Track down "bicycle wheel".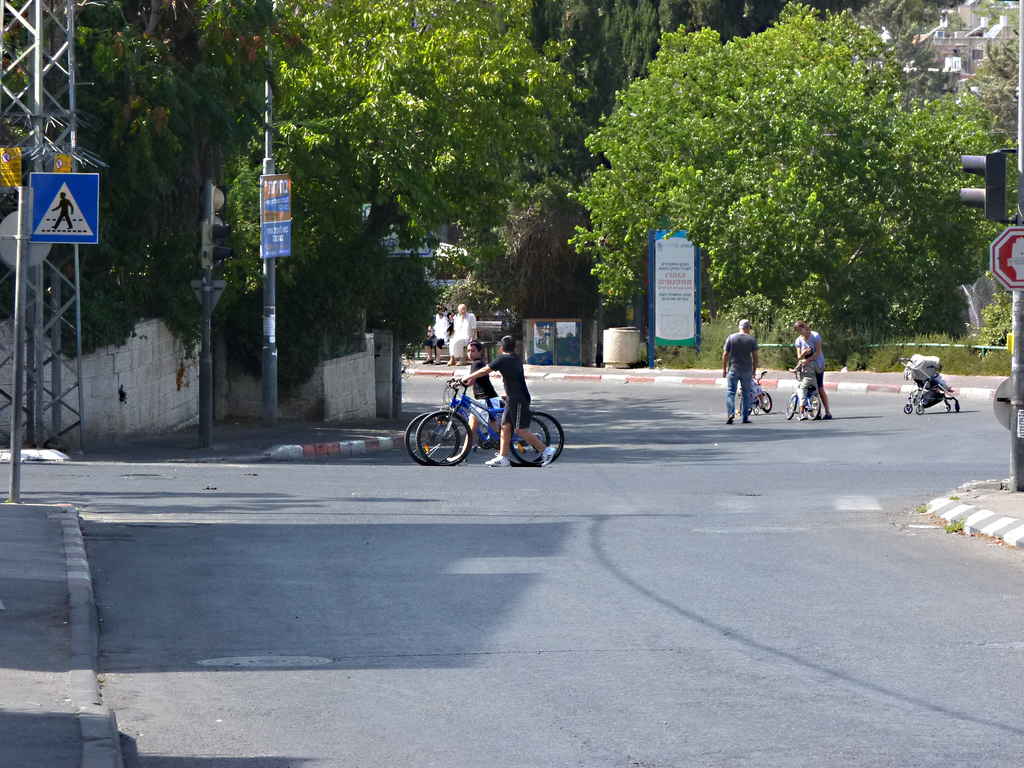
Tracked to (x1=507, y1=417, x2=551, y2=470).
